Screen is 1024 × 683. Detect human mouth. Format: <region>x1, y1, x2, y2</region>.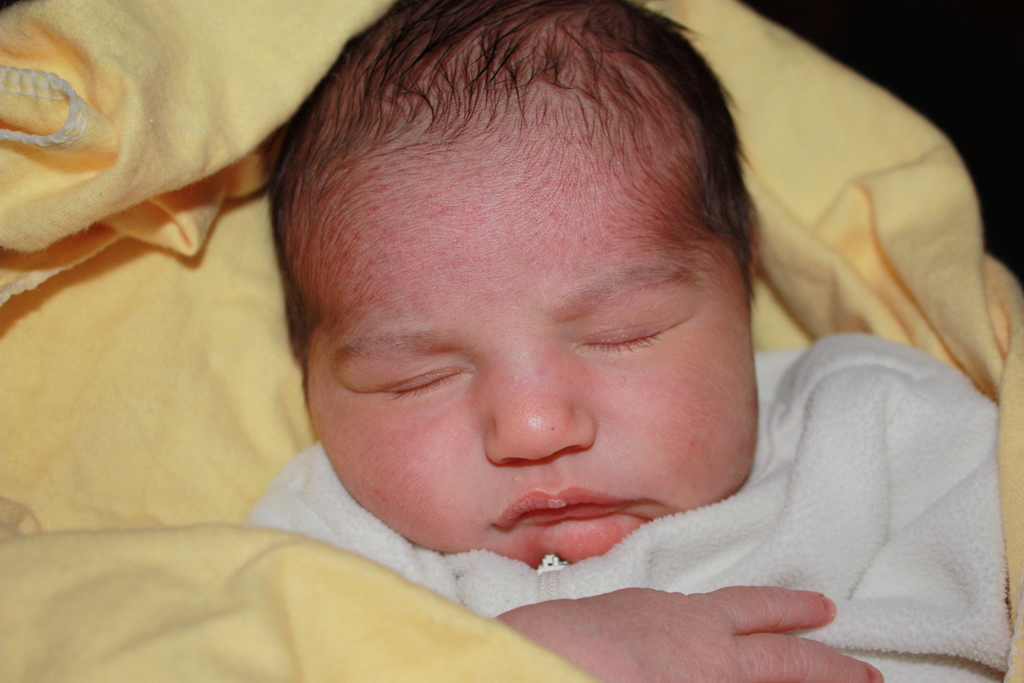
<region>492, 489, 643, 532</region>.
